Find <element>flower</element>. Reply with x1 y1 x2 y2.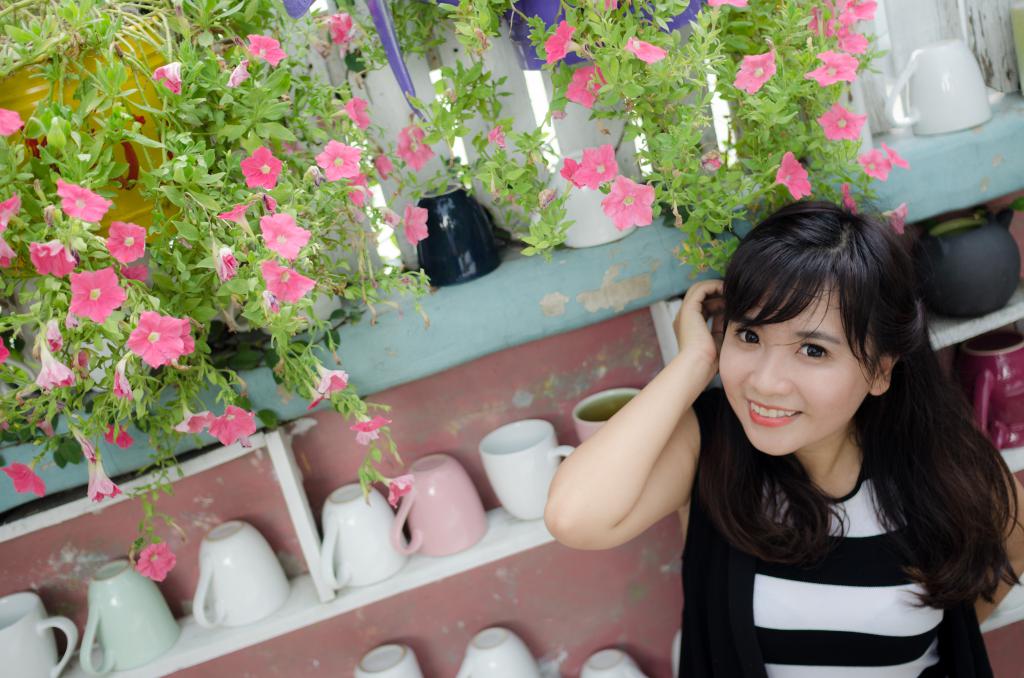
0 191 25 262.
